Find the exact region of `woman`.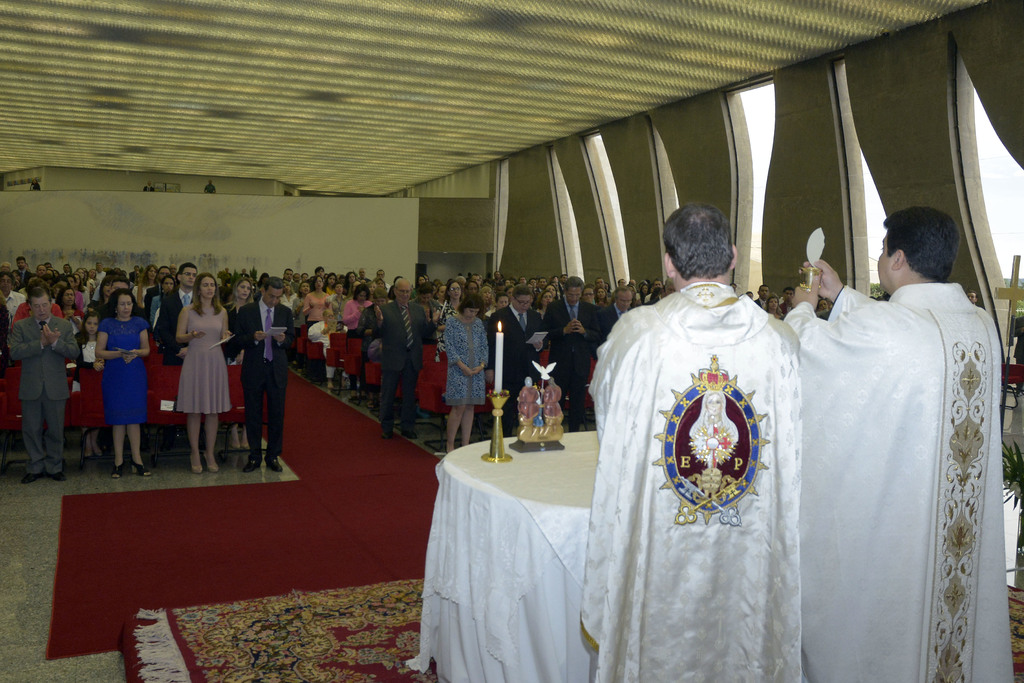
Exact region: region(417, 276, 424, 285).
